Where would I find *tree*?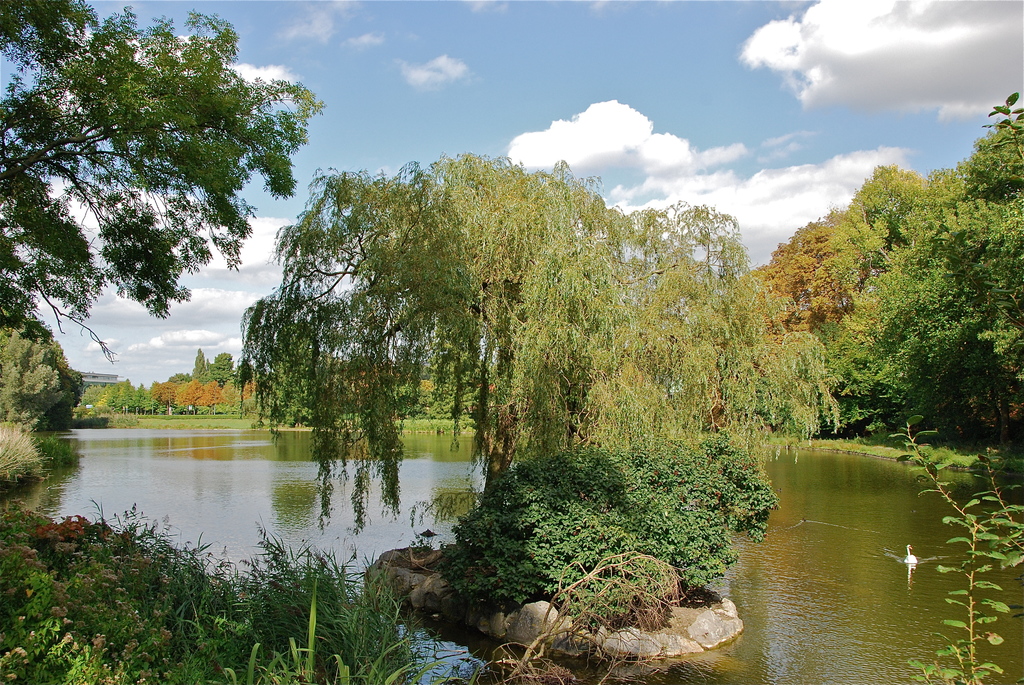
At [840, 107, 1023, 432].
